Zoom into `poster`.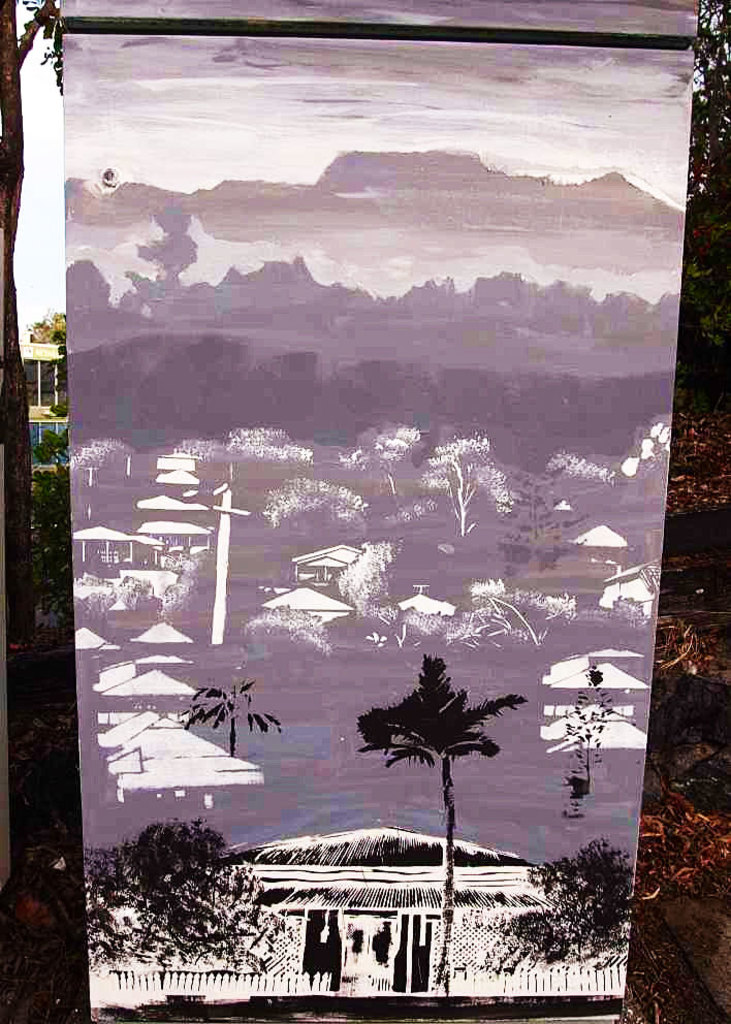
Zoom target: bbox=(63, 0, 704, 1023).
